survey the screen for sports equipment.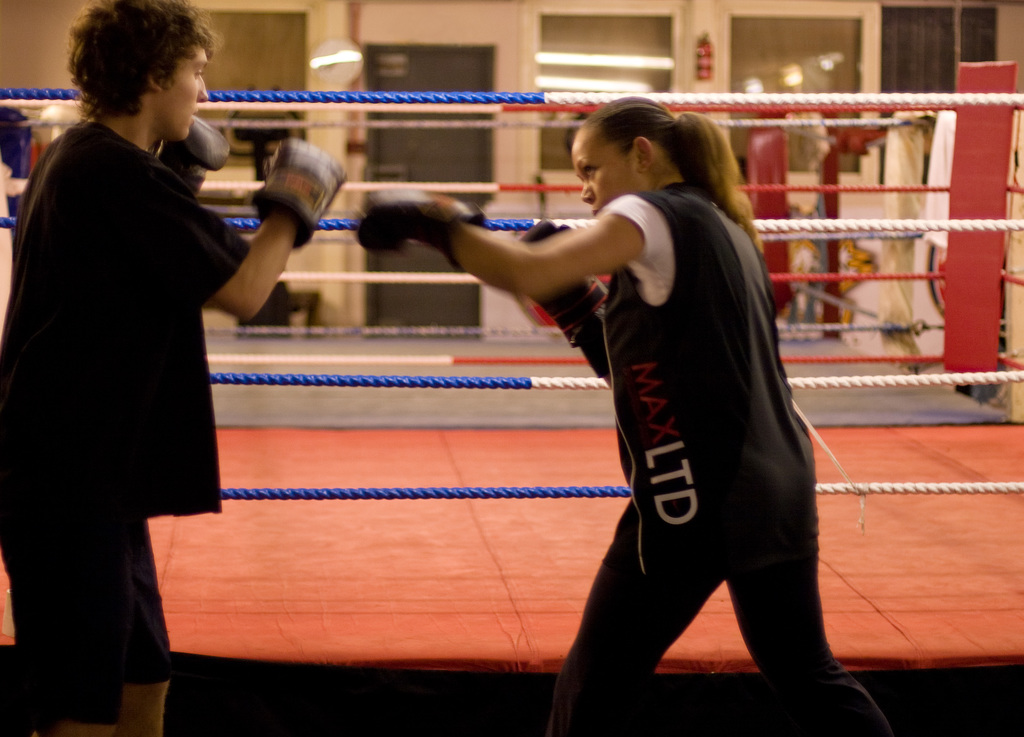
Survey found: 519, 221, 610, 344.
